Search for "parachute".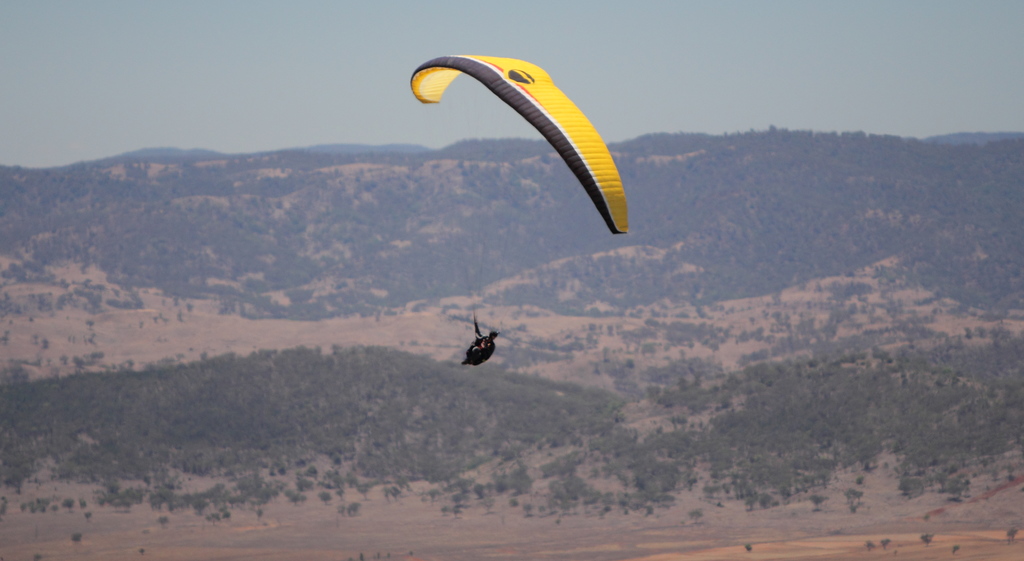
Found at 423, 55, 623, 346.
